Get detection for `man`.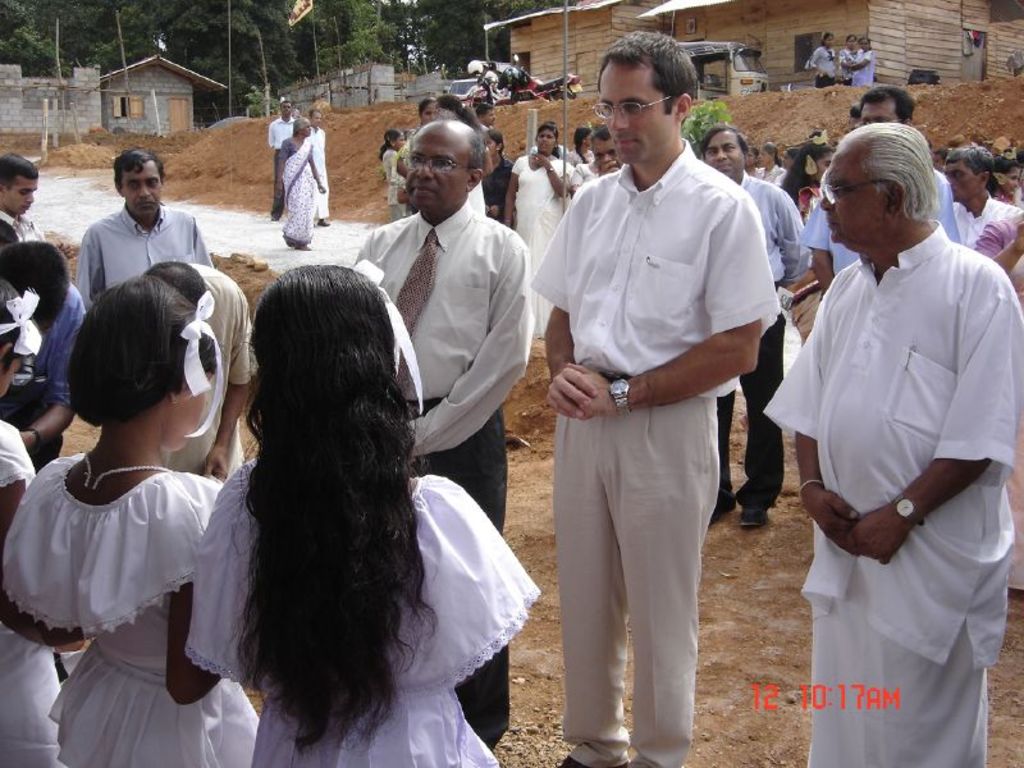
Detection: [left=353, top=118, right=534, bottom=740].
